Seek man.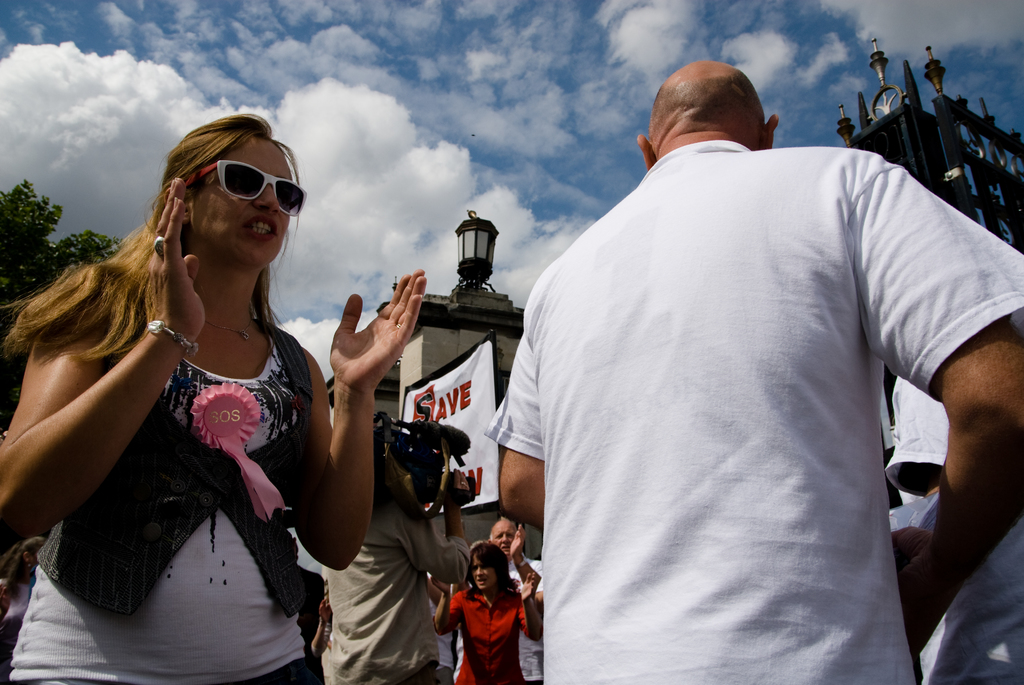
pyautogui.locateOnScreen(885, 375, 1023, 684).
